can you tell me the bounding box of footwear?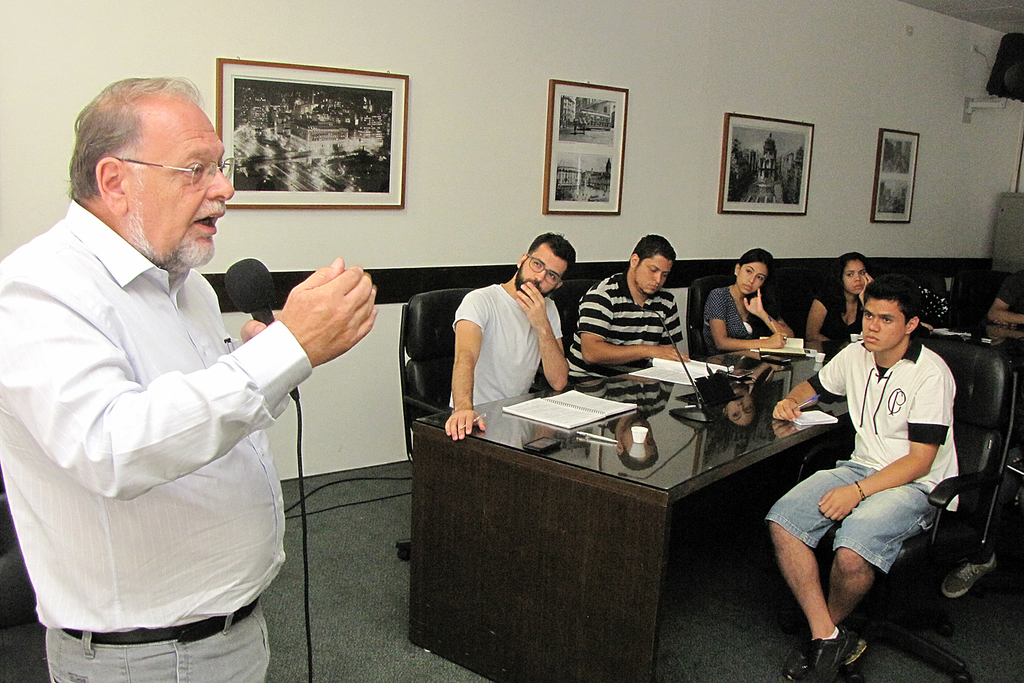
box(941, 560, 997, 601).
